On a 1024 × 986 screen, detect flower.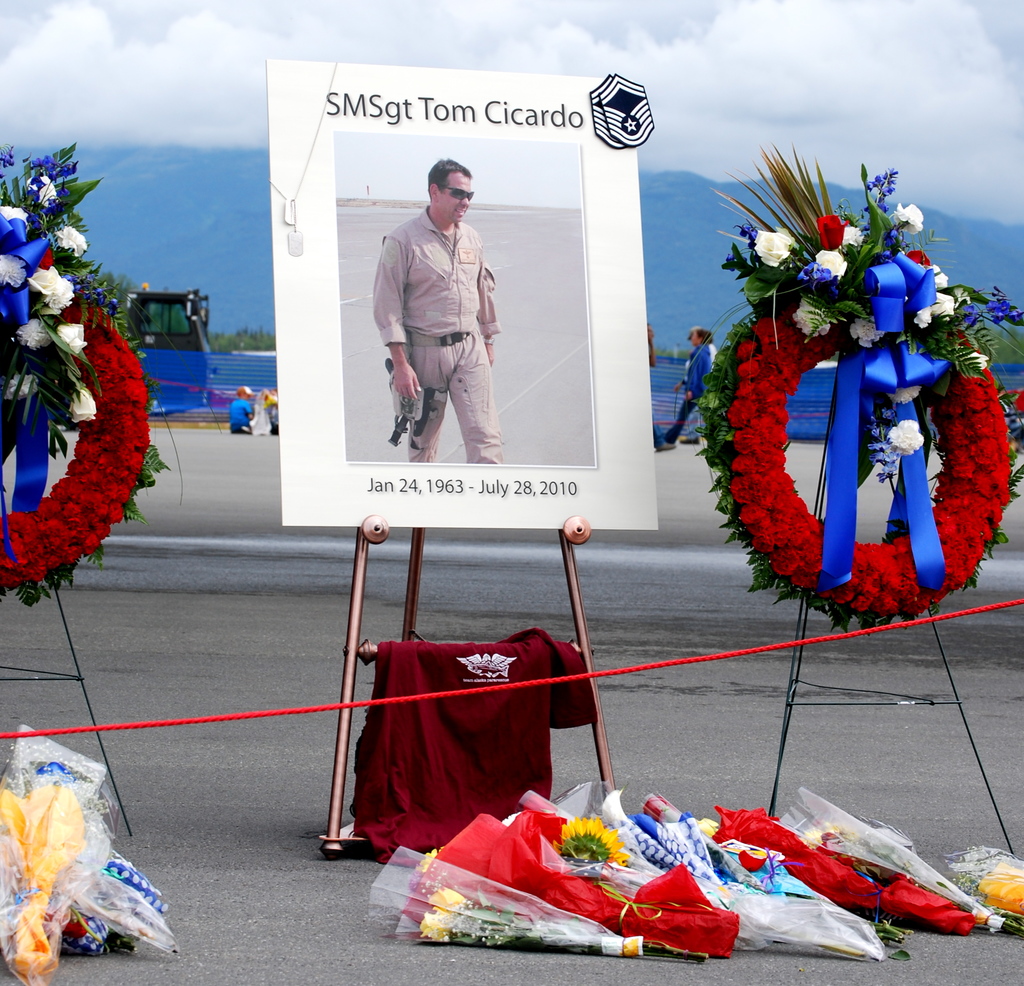
[x1=817, y1=247, x2=849, y2=279].
